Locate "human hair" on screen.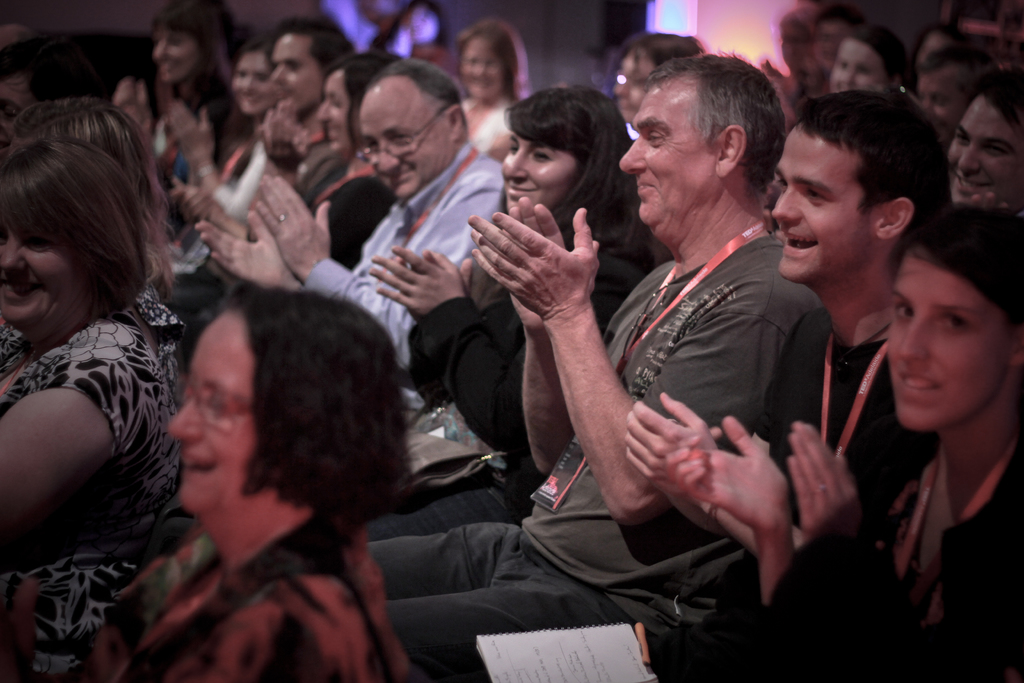
On screen at (265,15,340,120).
